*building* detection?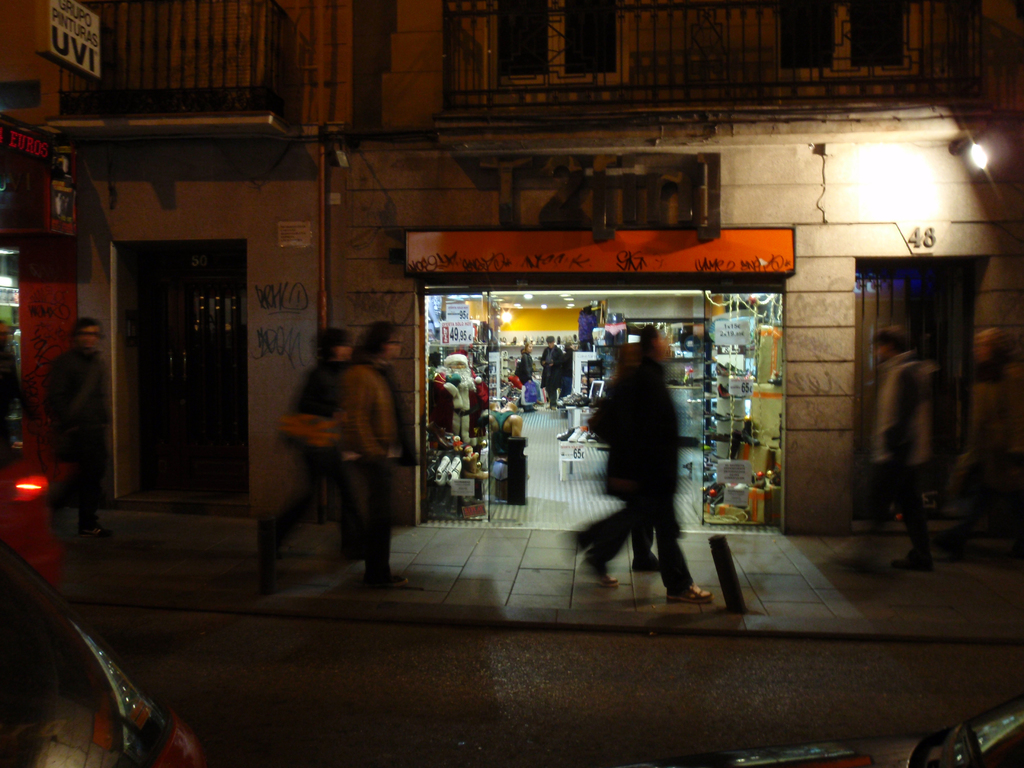
{"left": 0, "top": 0, "right": 1023, "bottom": 538}
